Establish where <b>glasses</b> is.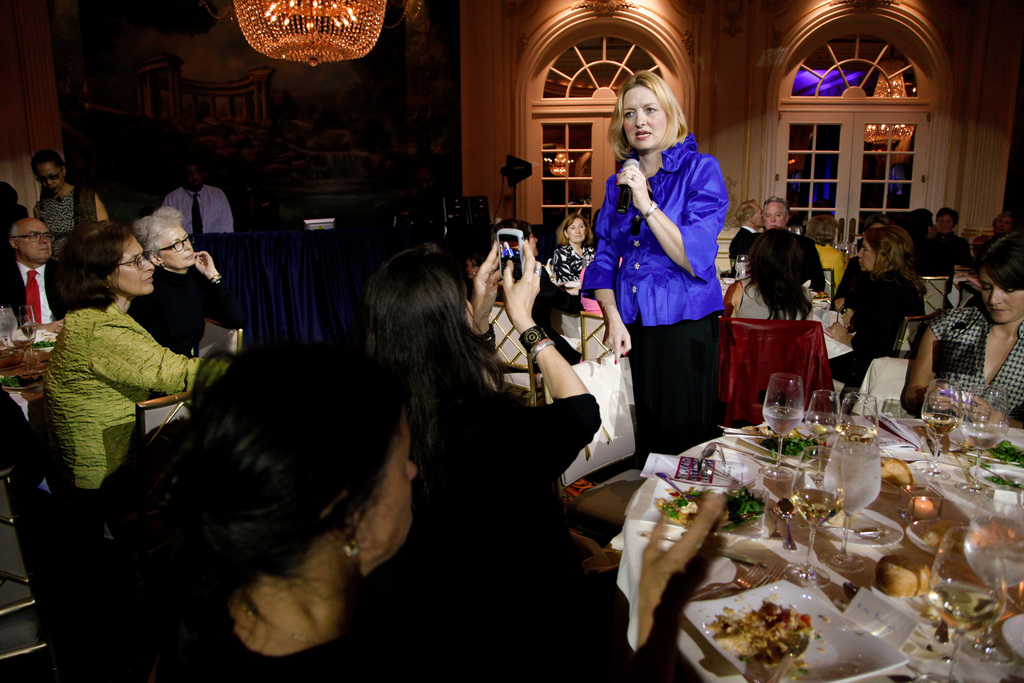
Established at 116, 251, 147, 267.
